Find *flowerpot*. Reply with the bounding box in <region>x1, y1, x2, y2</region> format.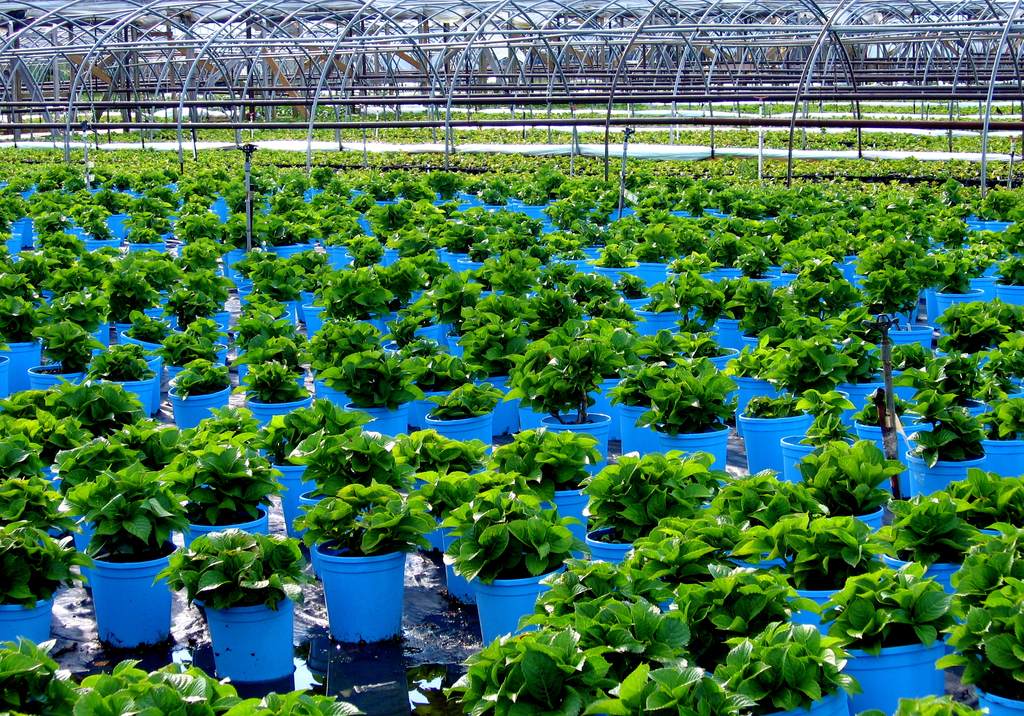
<region>719, 660, 856, 715</region>.
